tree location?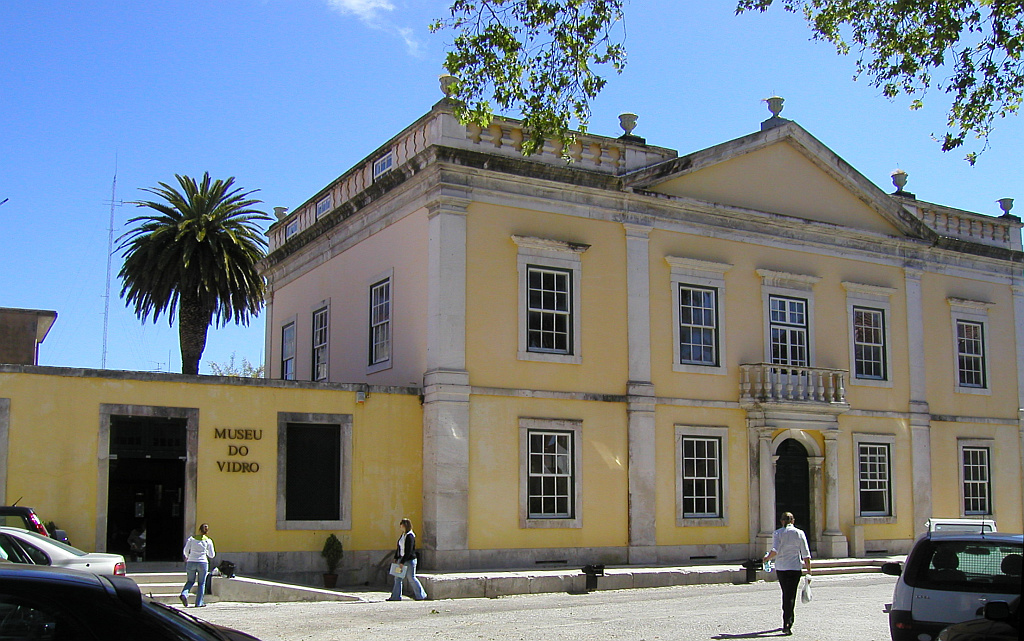
select_region(206, 347, 264, 373)
